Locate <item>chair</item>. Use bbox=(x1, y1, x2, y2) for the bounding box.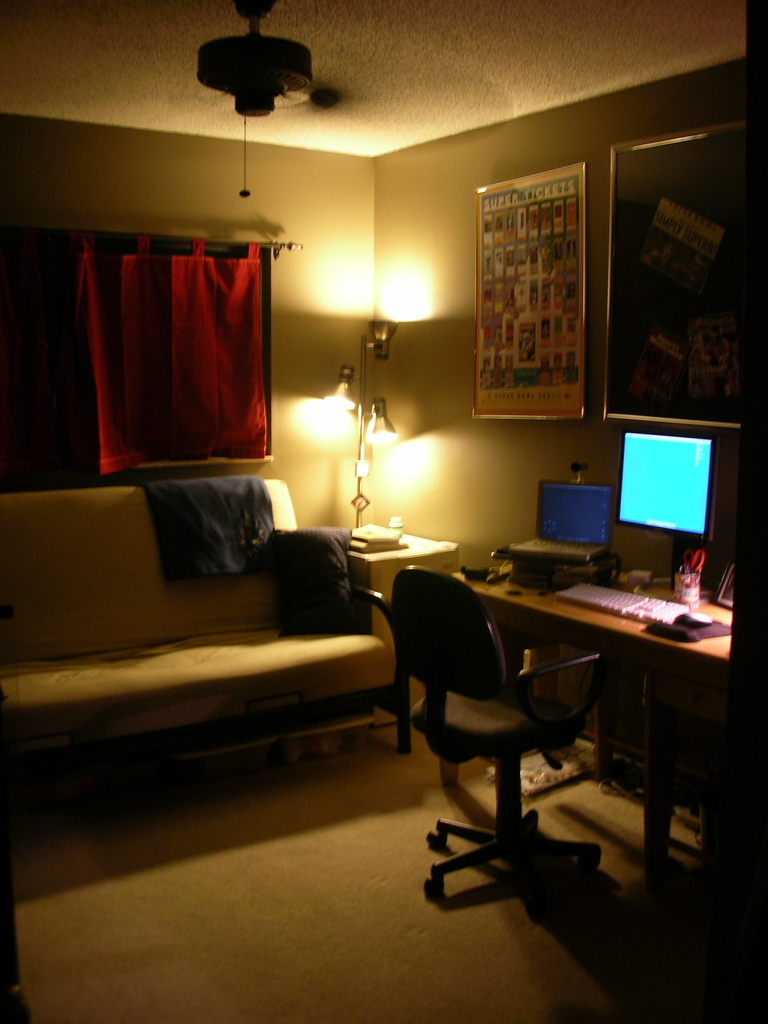
bbox=(268, 520, 431, 755).
